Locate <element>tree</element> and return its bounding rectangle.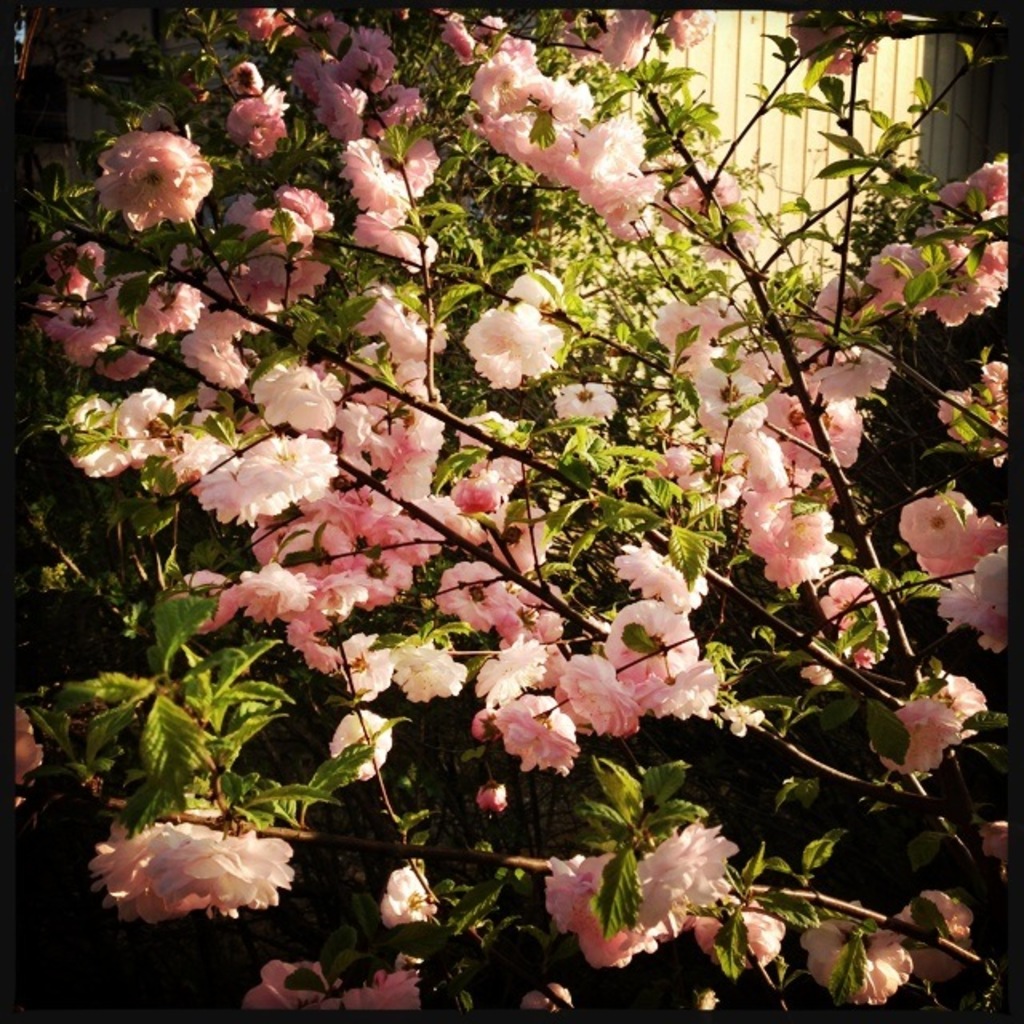
<region>0, 0, 1023, 1023</region>.
